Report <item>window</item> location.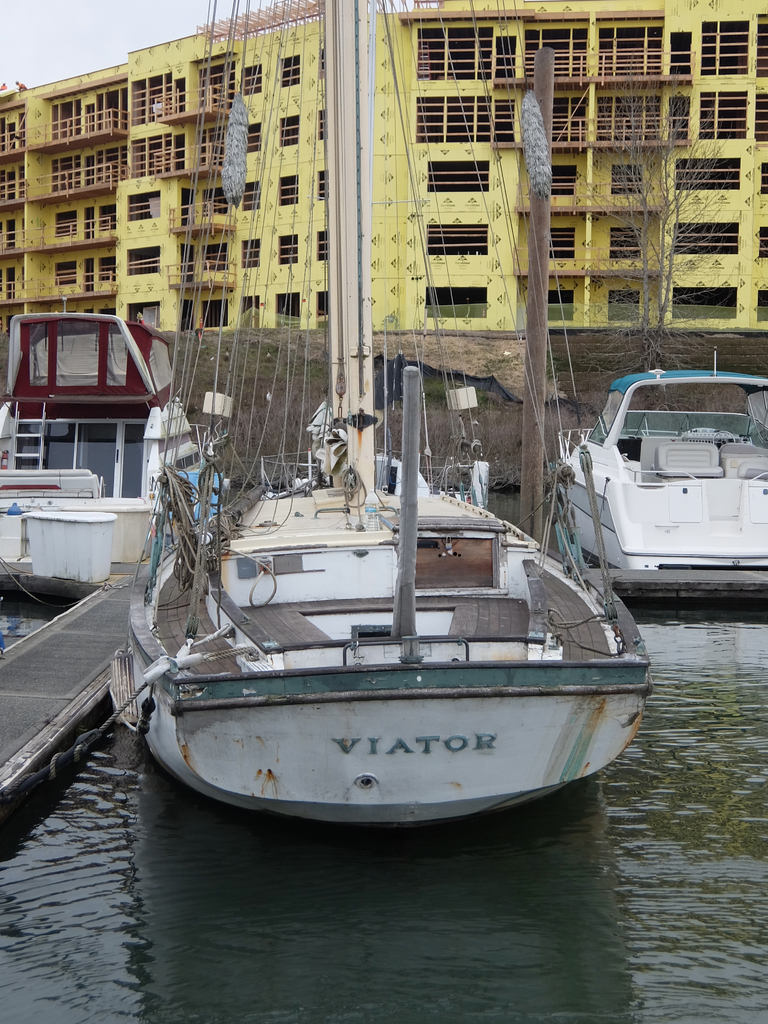
Report: locate(756, 228, 767, 256).
